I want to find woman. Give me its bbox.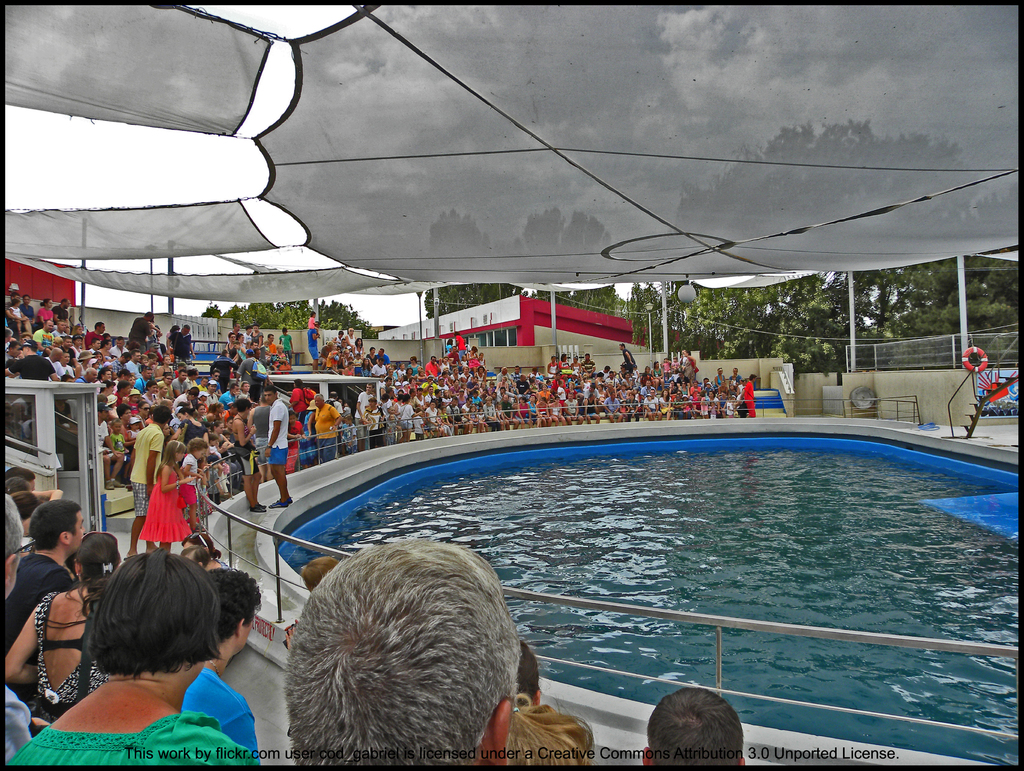
bbox=(528, 396, 542, 425).
